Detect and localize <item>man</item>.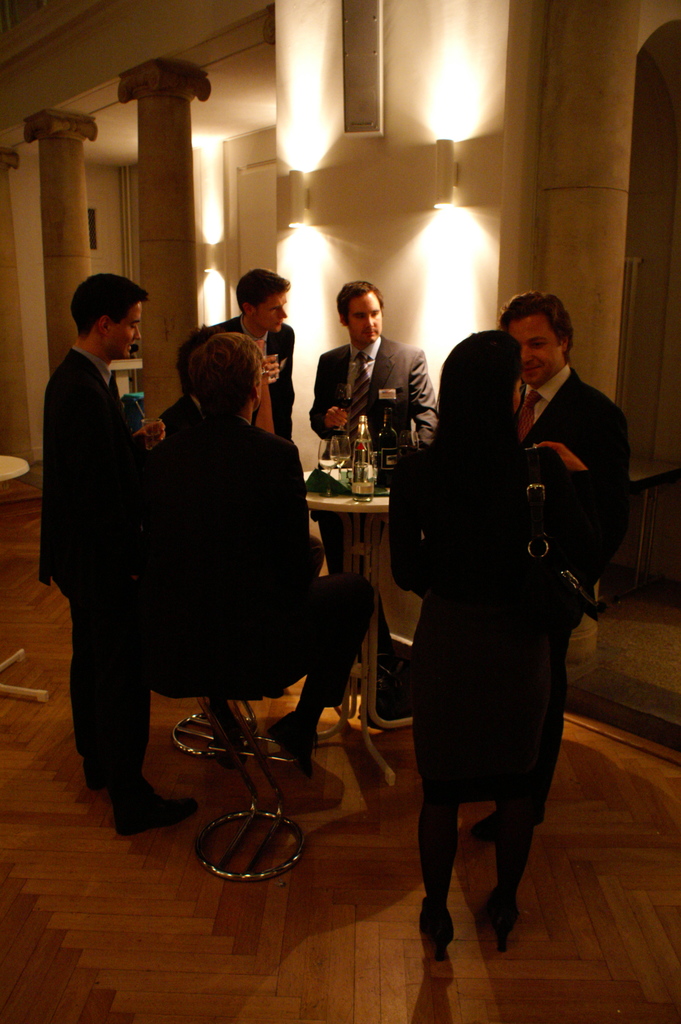
Localized at bbox=(37, 273, 199, 836).
